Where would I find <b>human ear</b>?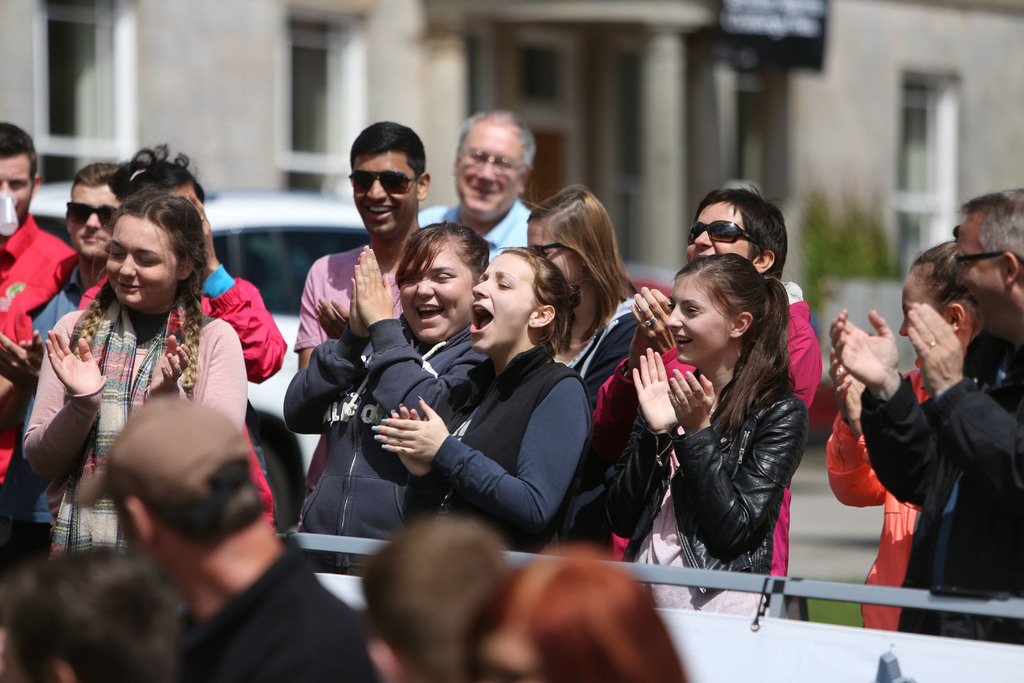
At region(175, 261, 193, 279).
